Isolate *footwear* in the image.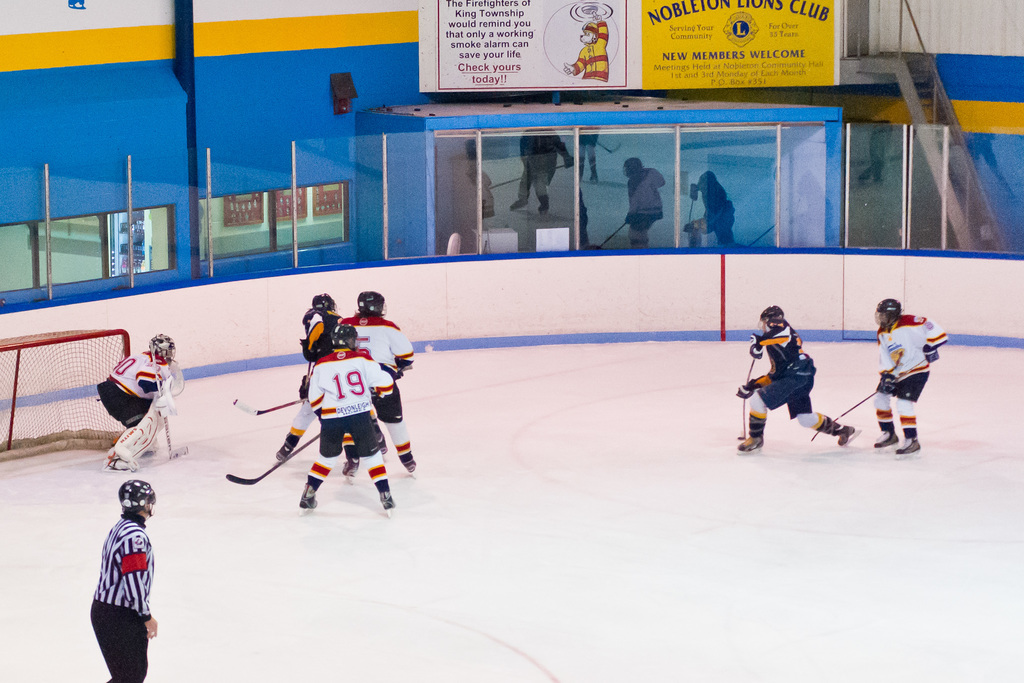
Isolated region: detection(872, 429, 897, 450).
